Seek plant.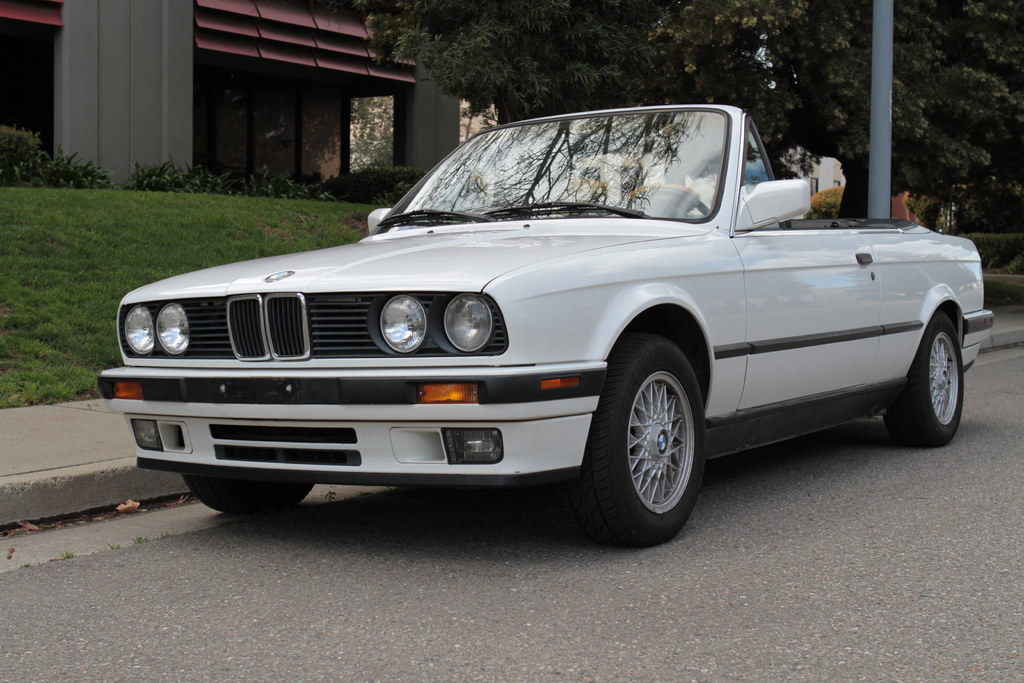
bbox=[13, 143, 115, 189].
